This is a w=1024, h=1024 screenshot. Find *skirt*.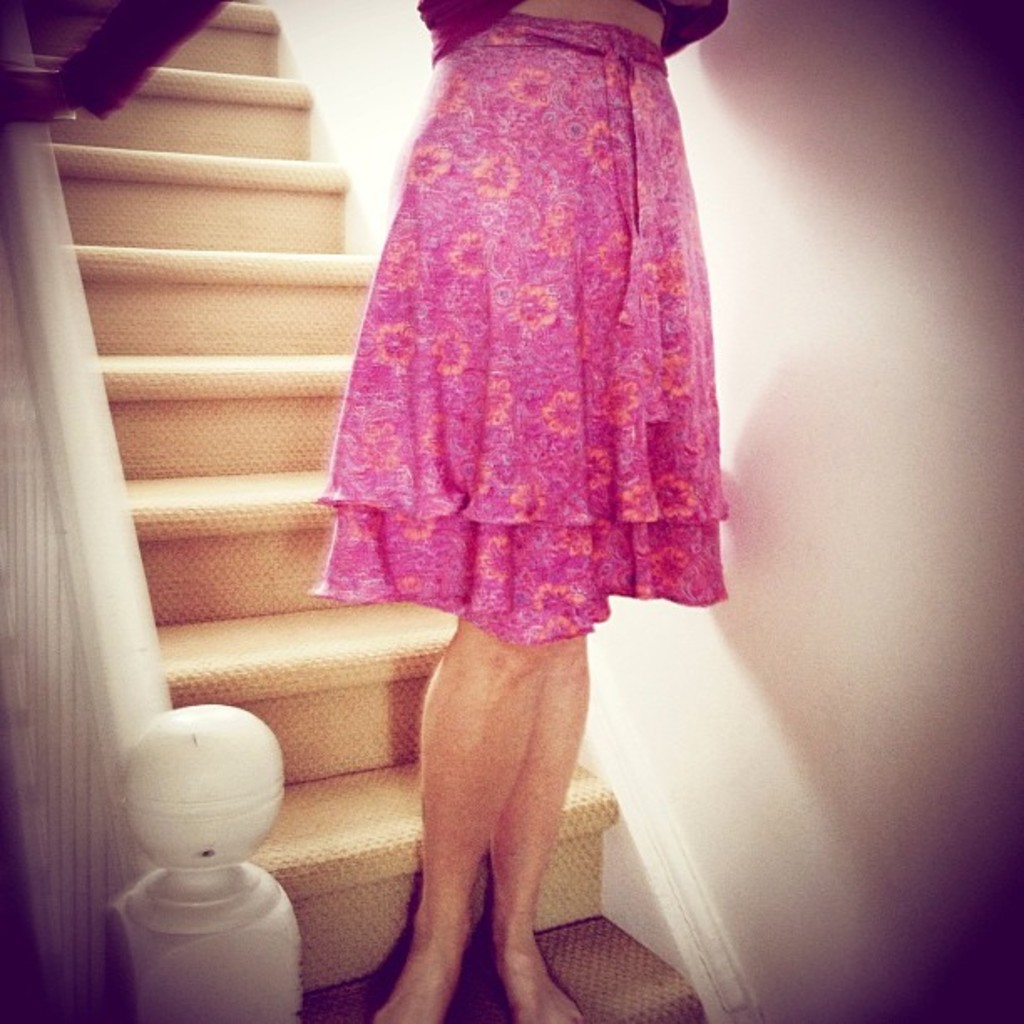
Bounding box: rect(298, 17, 733, 641).
